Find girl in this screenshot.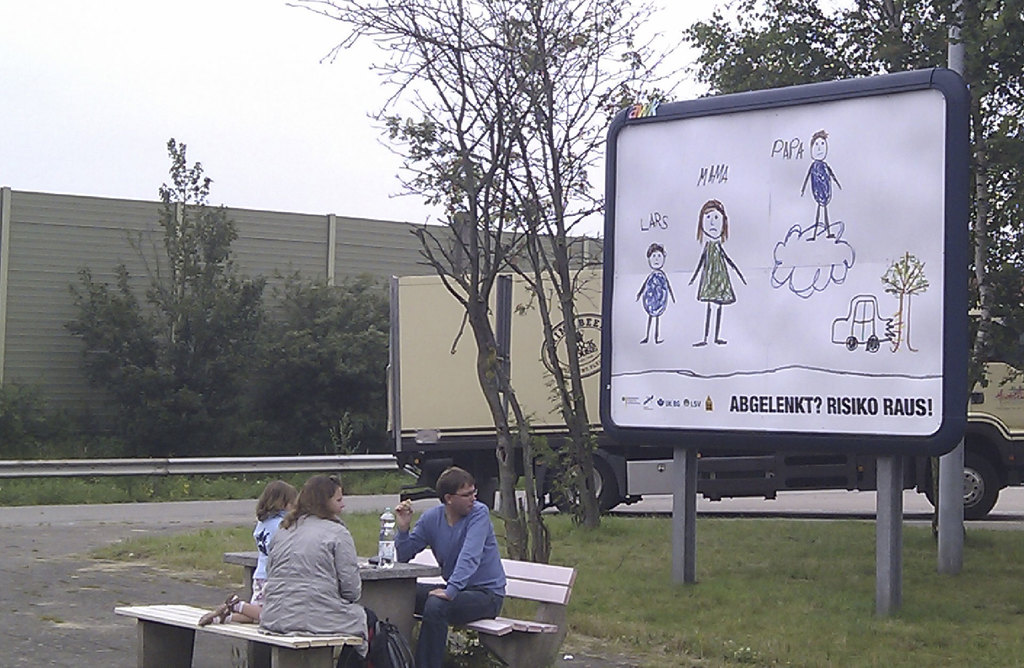
The bounding box for girl is BBox(686, 197, 749, 346).
